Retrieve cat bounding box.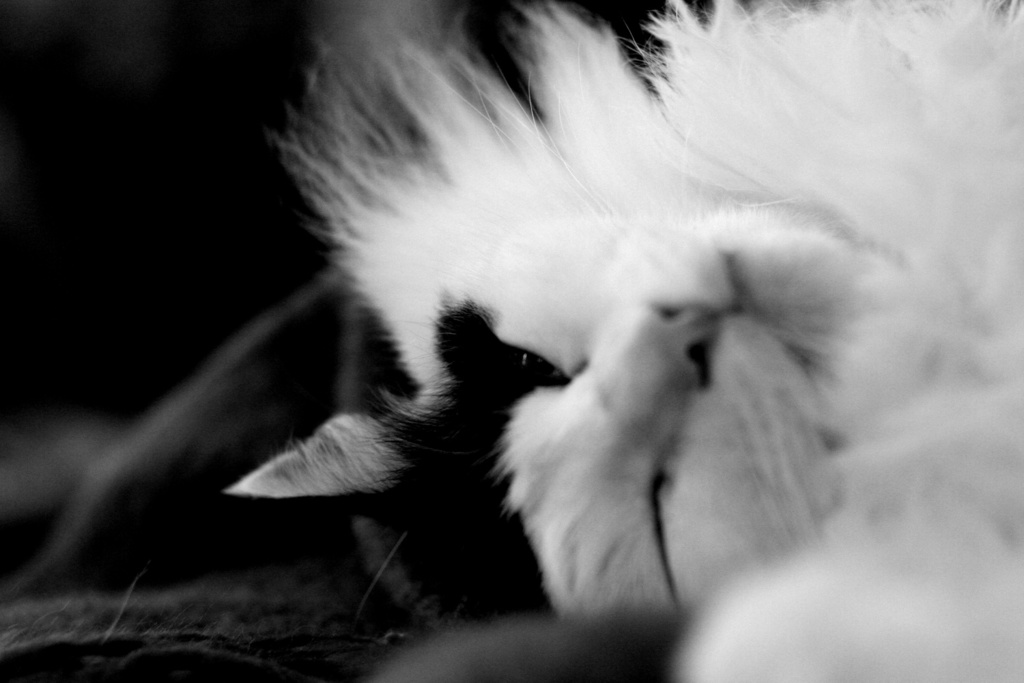
Bounding box: x1=221, y1=0, x2=1023, y2=682.
